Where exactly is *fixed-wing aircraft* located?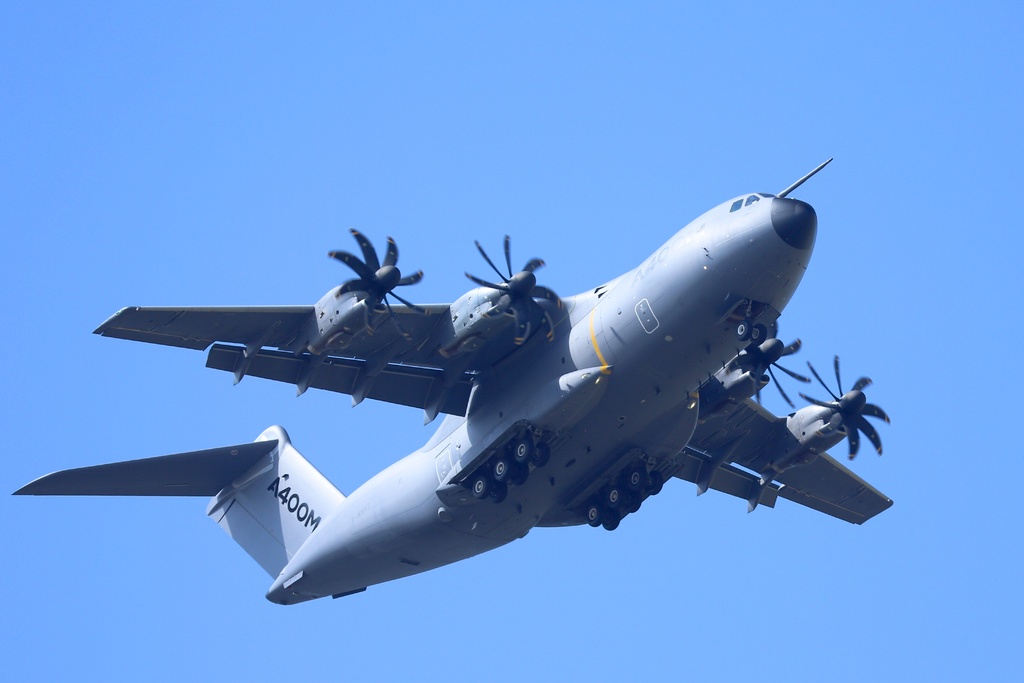
Its bounding box is locate(9, 155, 896, 608).
